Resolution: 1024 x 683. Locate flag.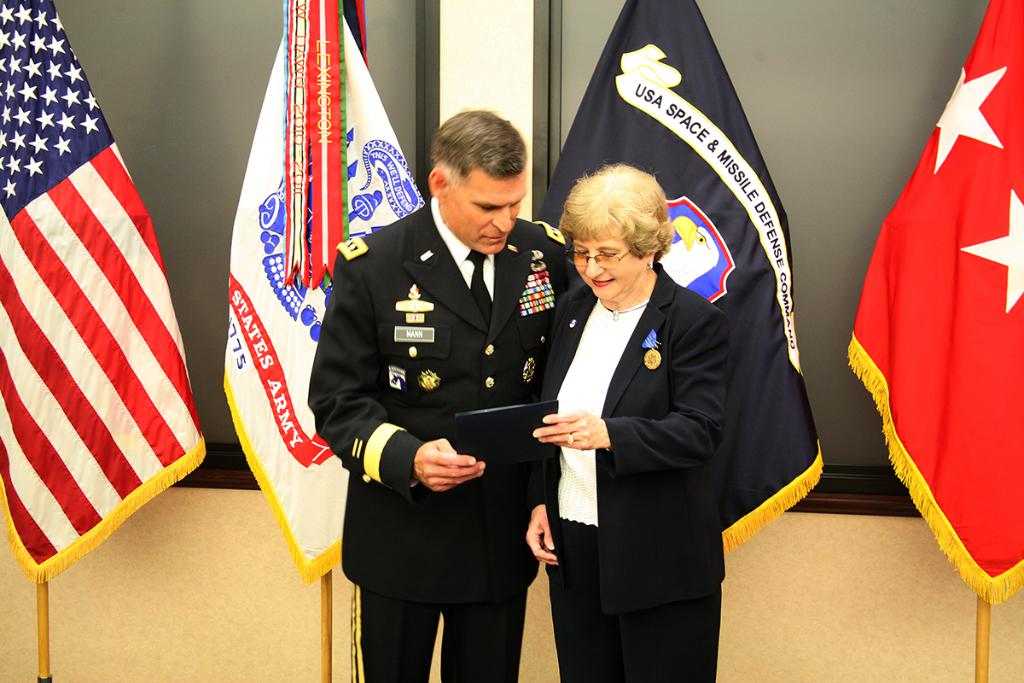
bbox=(845, 72, 990, 621).
